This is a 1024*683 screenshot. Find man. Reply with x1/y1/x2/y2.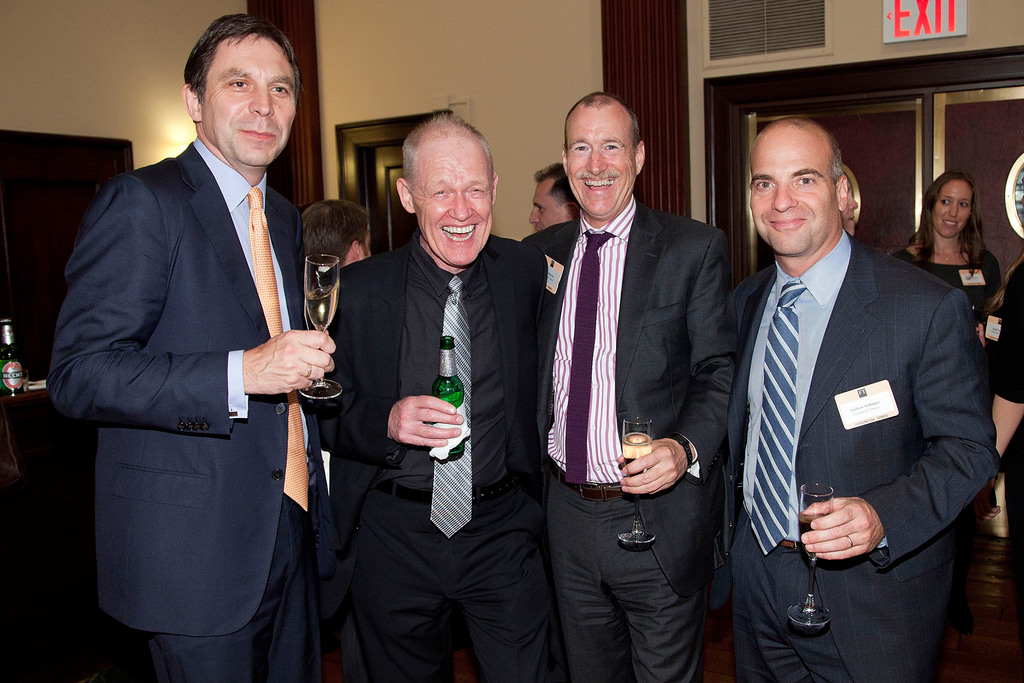
520/95/746/682.
